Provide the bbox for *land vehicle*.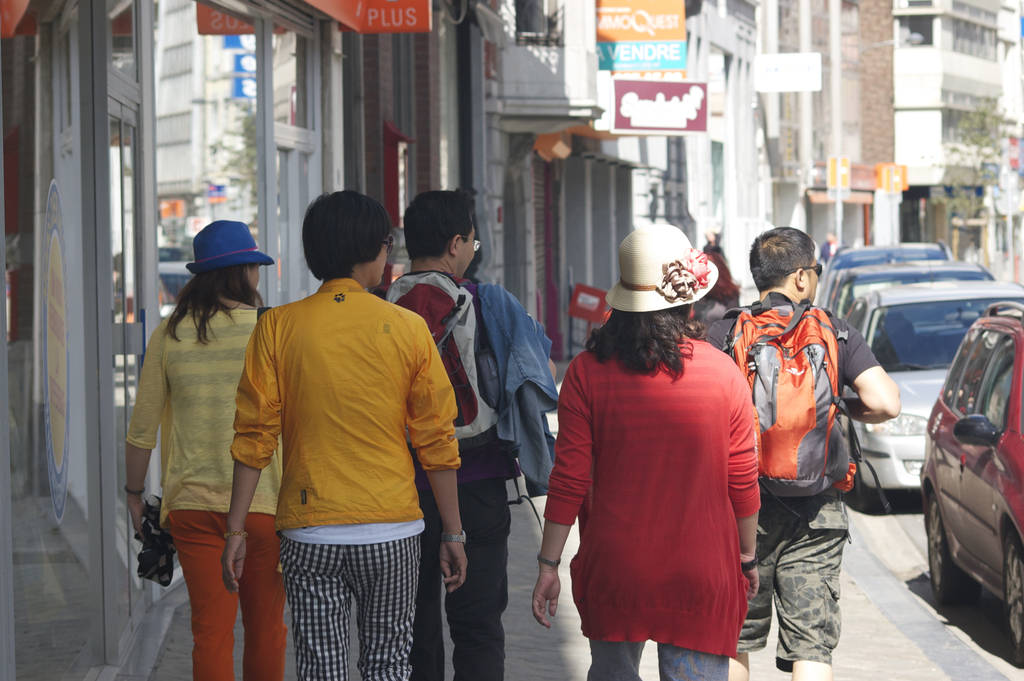
{"left": 844, "top": 277, "right": 1023, "bottom": 516}.
